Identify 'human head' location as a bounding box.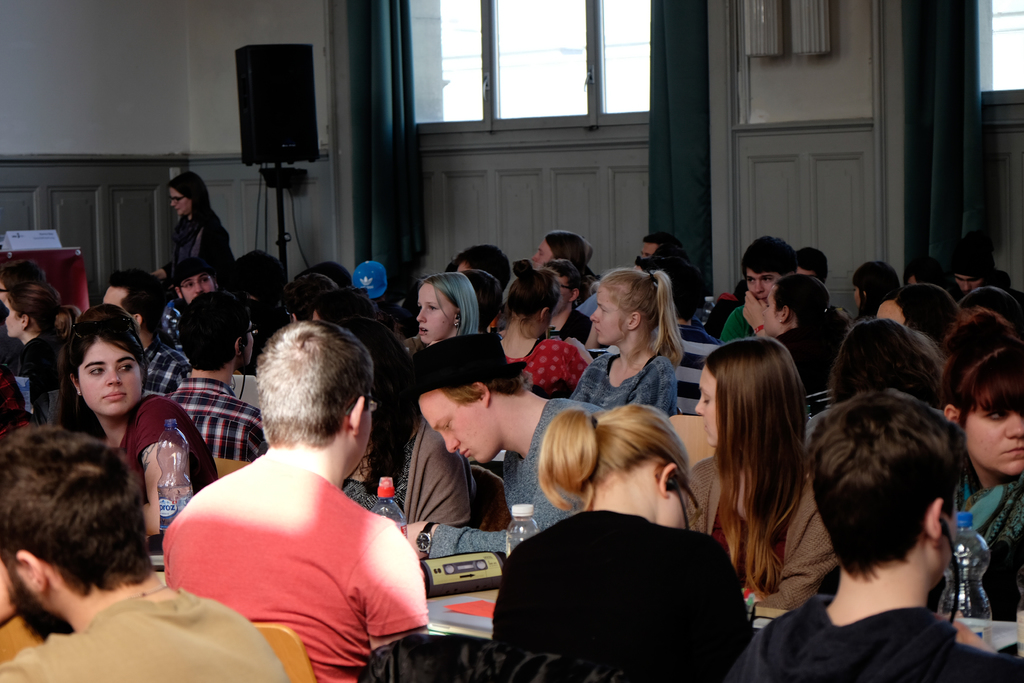
[x1=948, y1=235, x2=990, y2=293].
